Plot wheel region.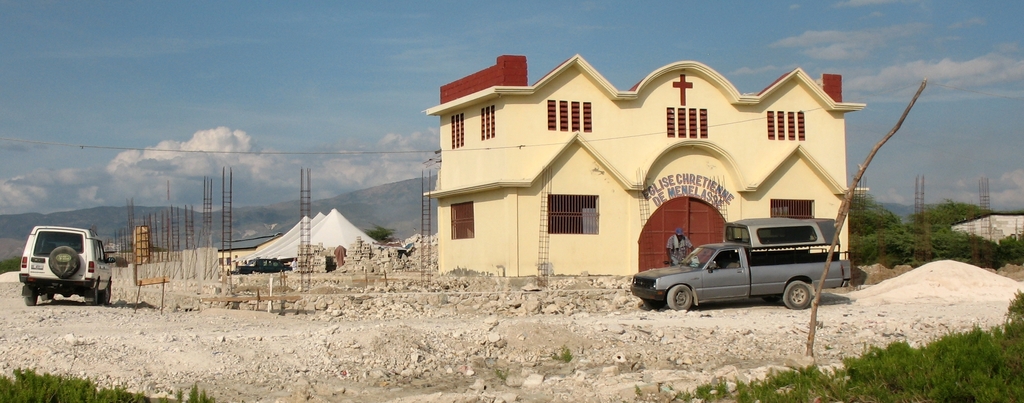
Plotted at box=[40, 292, 52, 300].
